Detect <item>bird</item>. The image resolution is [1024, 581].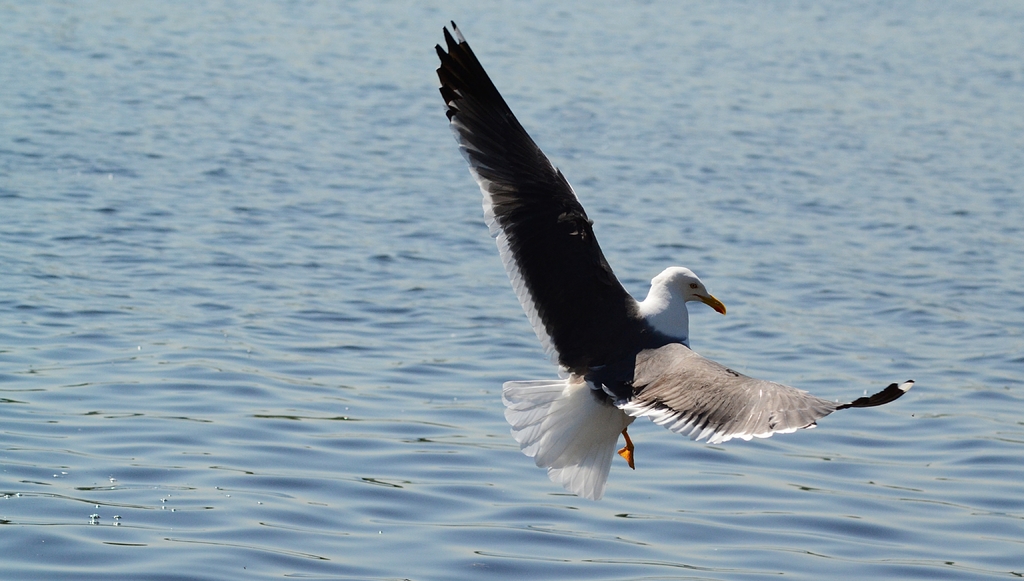
bbox=[410, 60, 866, 458].
